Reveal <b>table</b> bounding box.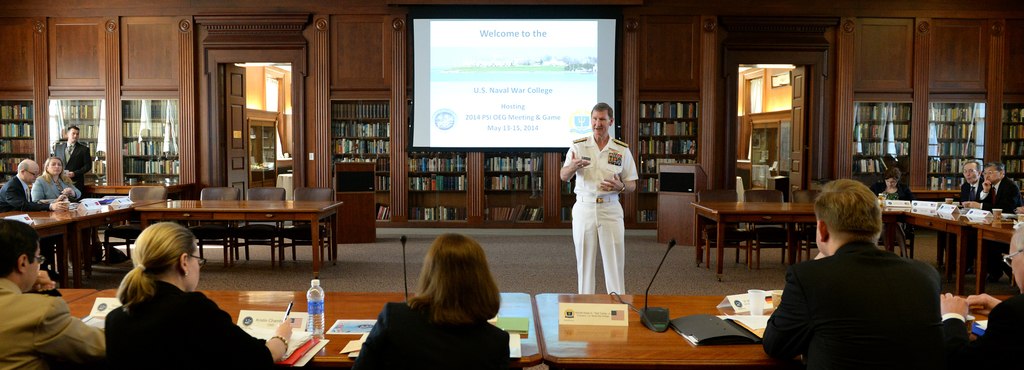
Revealed: BBox(908, 186, 958, 200).
